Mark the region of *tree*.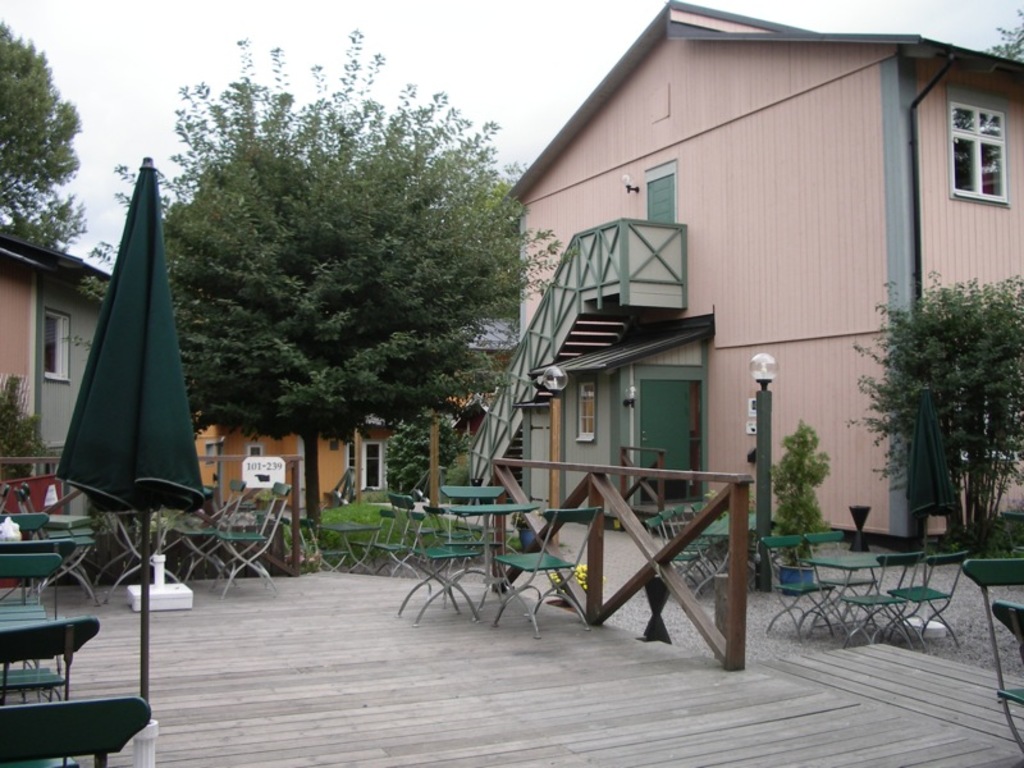
Region: l=375, t=407, r=465, b=502.
